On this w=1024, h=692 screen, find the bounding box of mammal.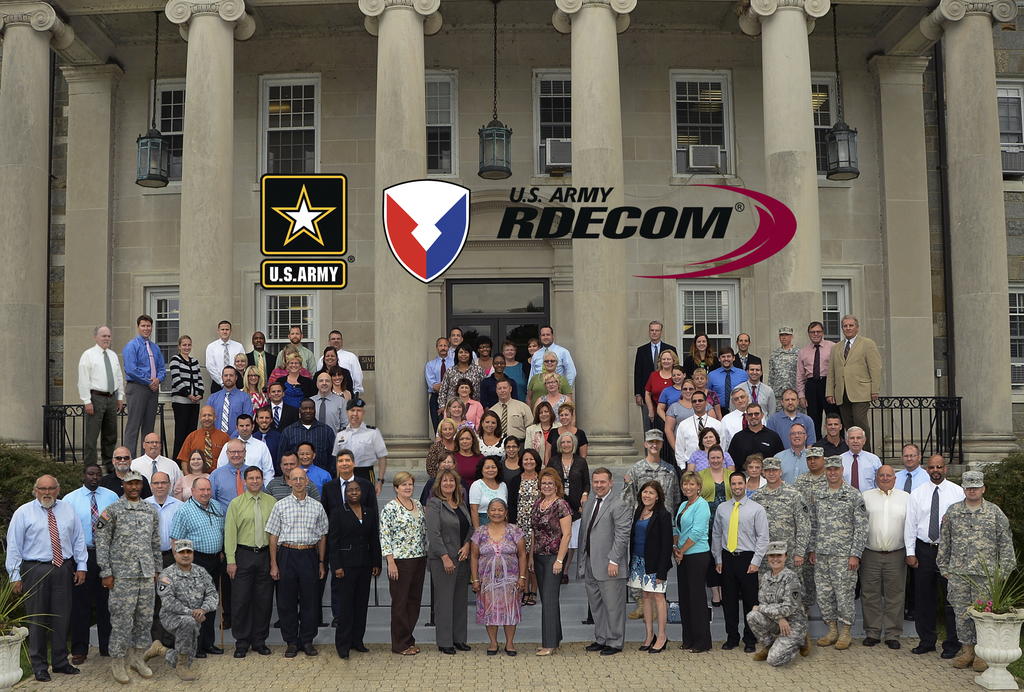
Bounding box: [259,376,295,433].
